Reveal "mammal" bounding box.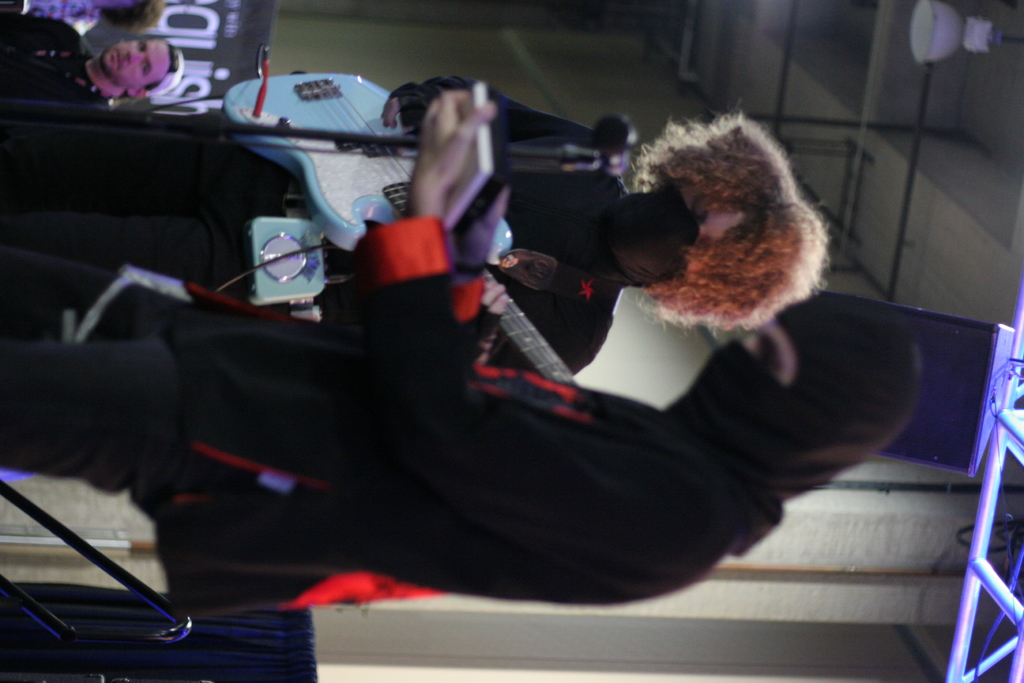
Revealed: bbox(0, 0, 166, 19).
